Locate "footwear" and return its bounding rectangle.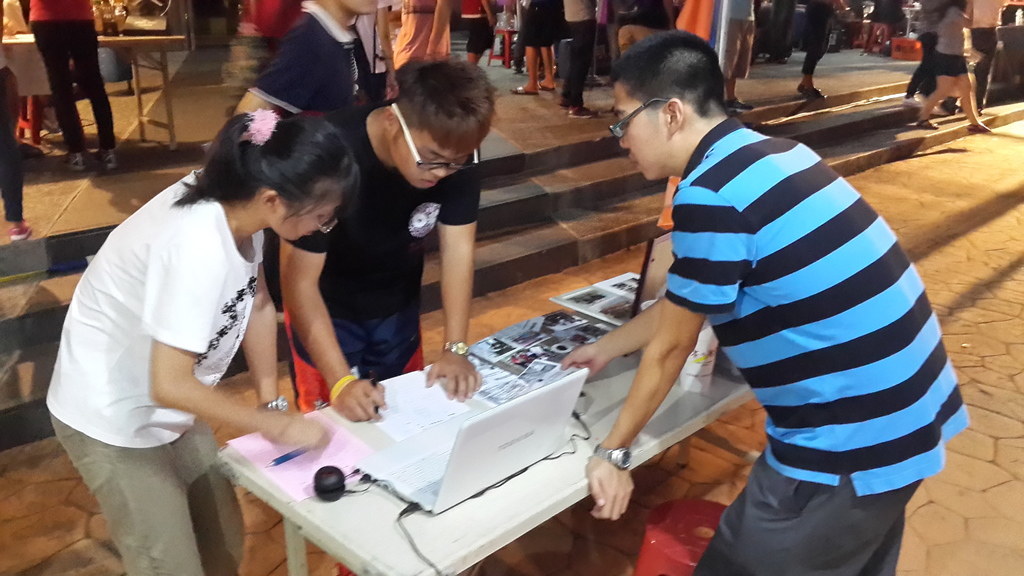
box(99, 150, 115, 175).
